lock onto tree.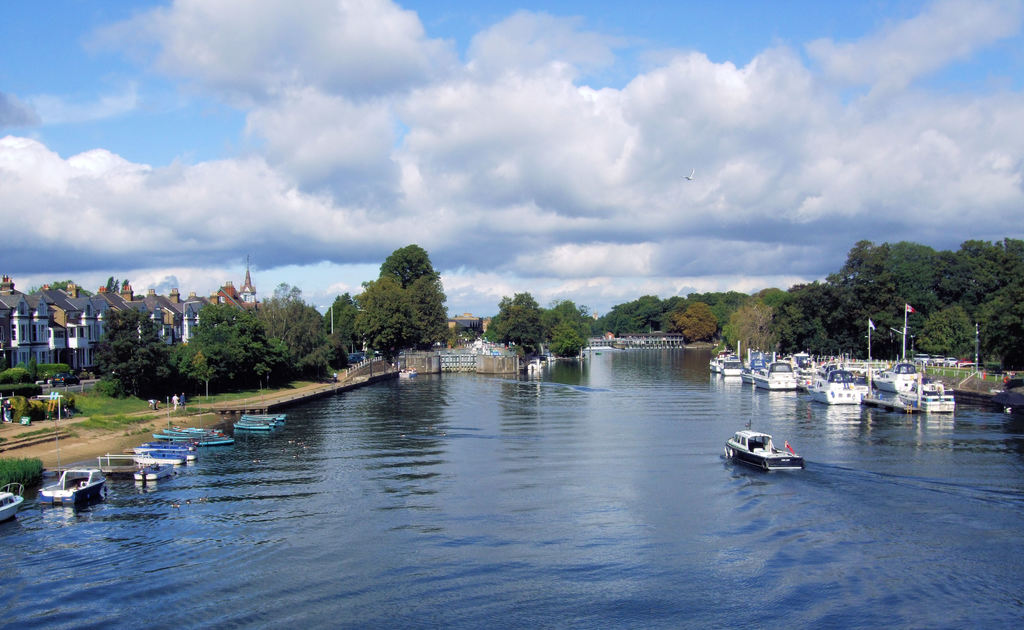
Locked: (718,303,742,346).
